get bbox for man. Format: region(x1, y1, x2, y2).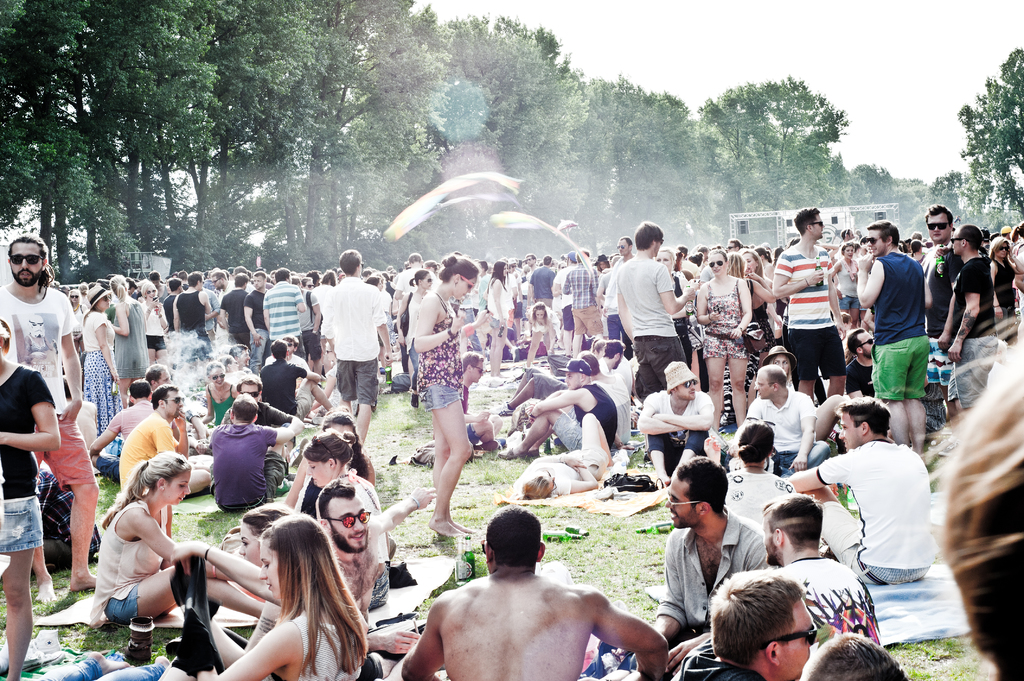
region(732, 357, 835, 476).
